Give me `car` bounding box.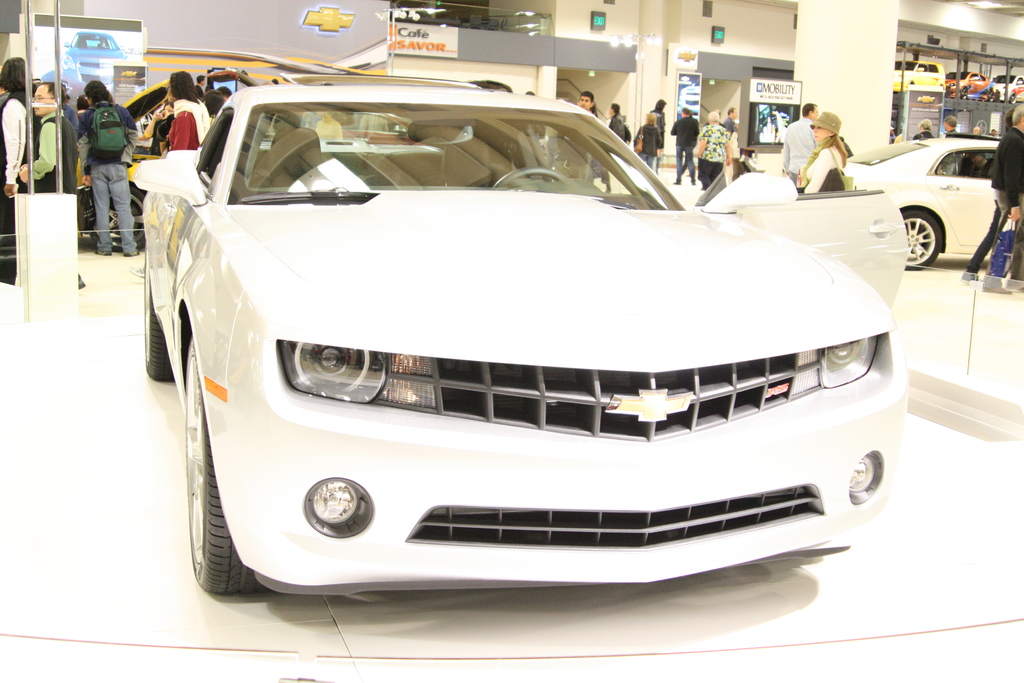
{"x1": 844, "y1": 136, "x2": 1021, "y2": 266}.
